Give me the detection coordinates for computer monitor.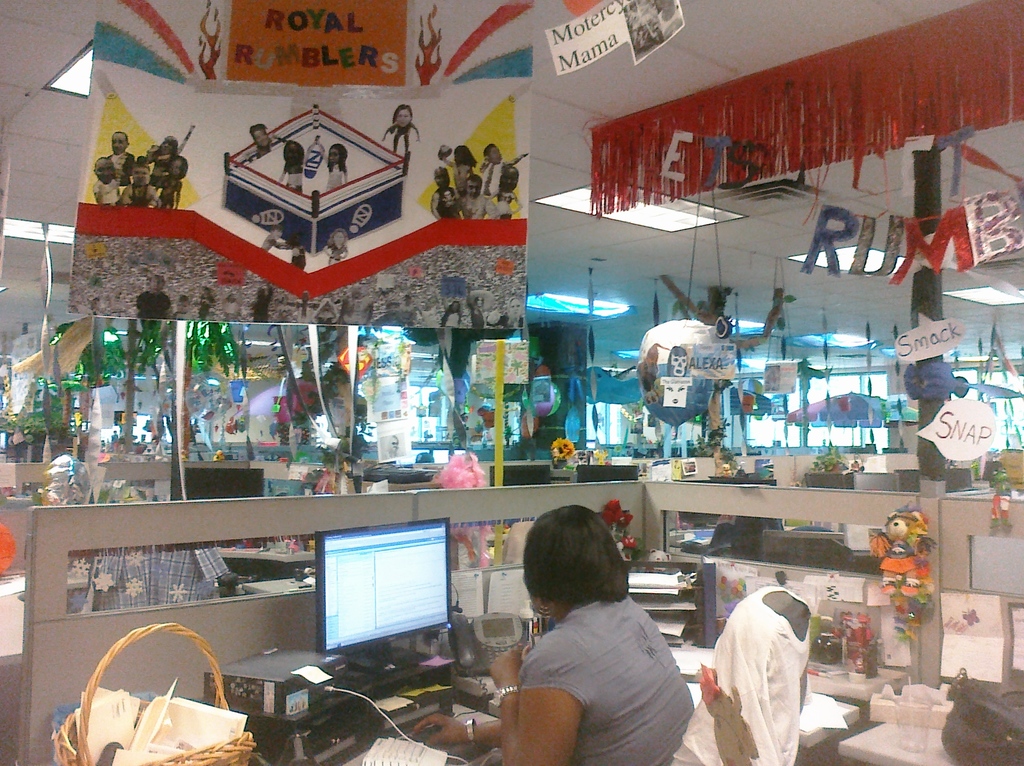
(x1=404, y1=436, x2=470, y2=451).
